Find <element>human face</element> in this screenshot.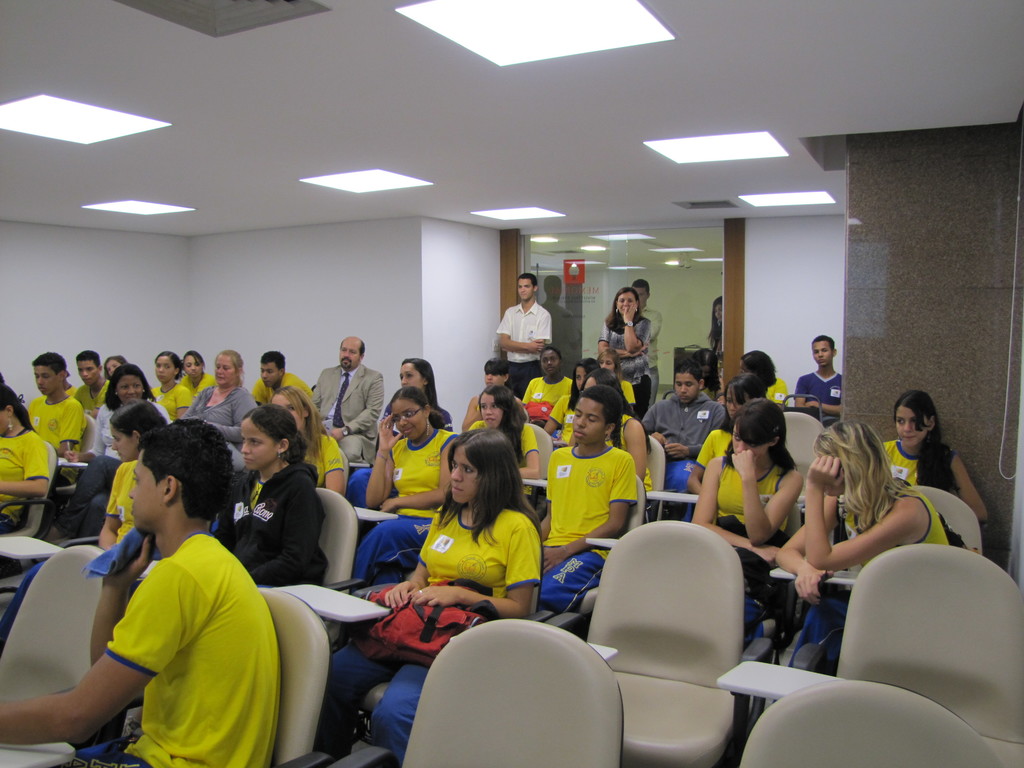
The bounding box for <element>human face</element> is {"left": 733, "top": 426, "right": 765, "bottom": 459}.
